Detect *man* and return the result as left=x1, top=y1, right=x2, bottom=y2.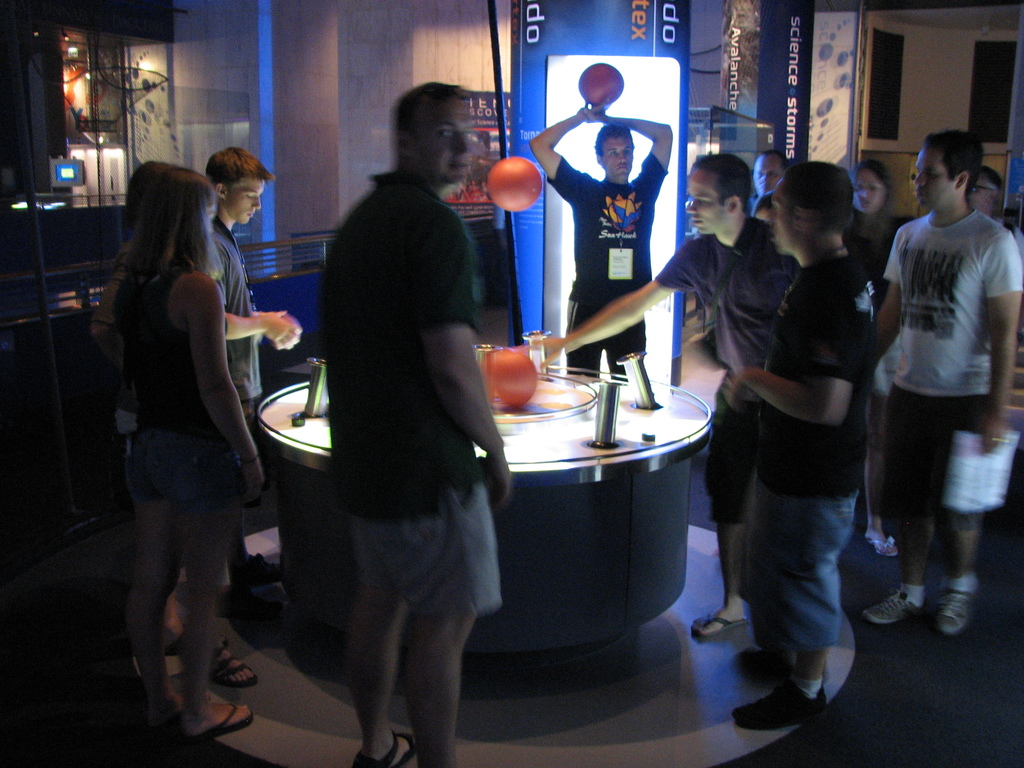
left=312, top=82, right=514, bottom=767.
